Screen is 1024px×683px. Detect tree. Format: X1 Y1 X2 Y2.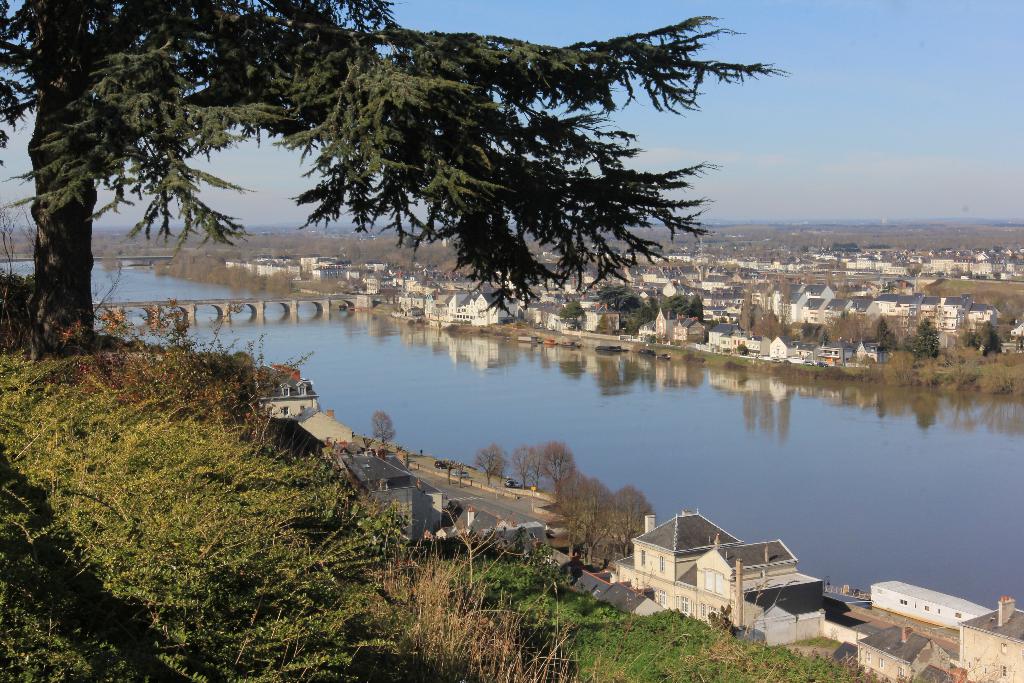
467 444 509 486.
